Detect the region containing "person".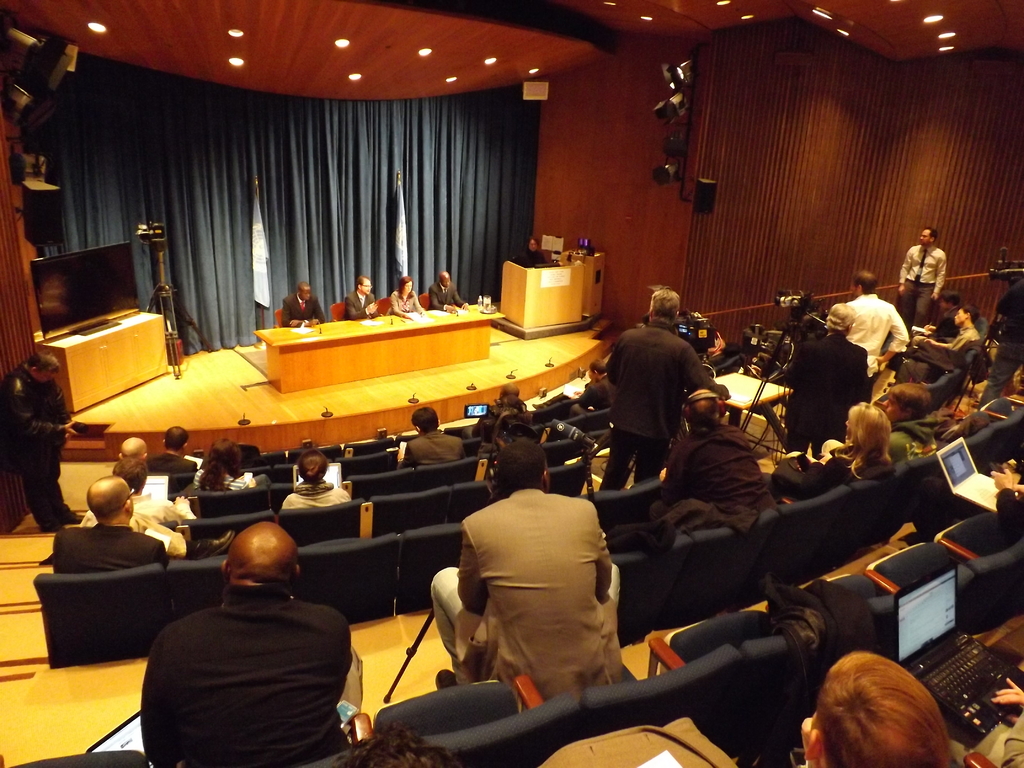
rect(345, 276, 378, 322).
